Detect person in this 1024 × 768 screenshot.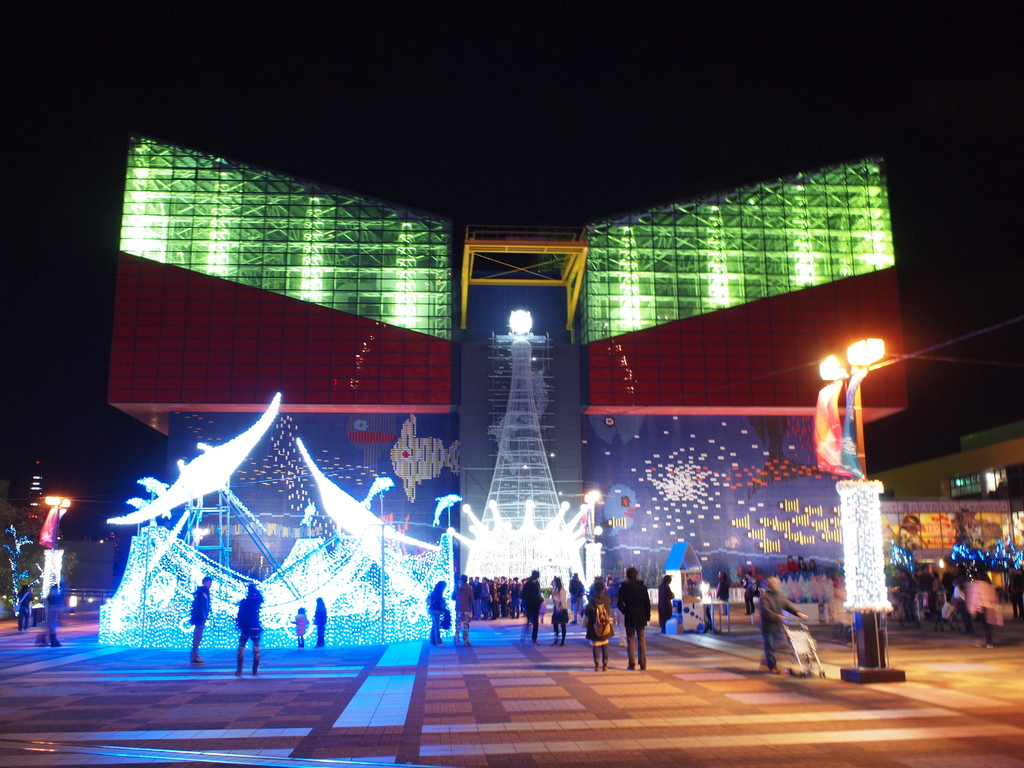
Detection: BBox(484, 575, 499, 625).
